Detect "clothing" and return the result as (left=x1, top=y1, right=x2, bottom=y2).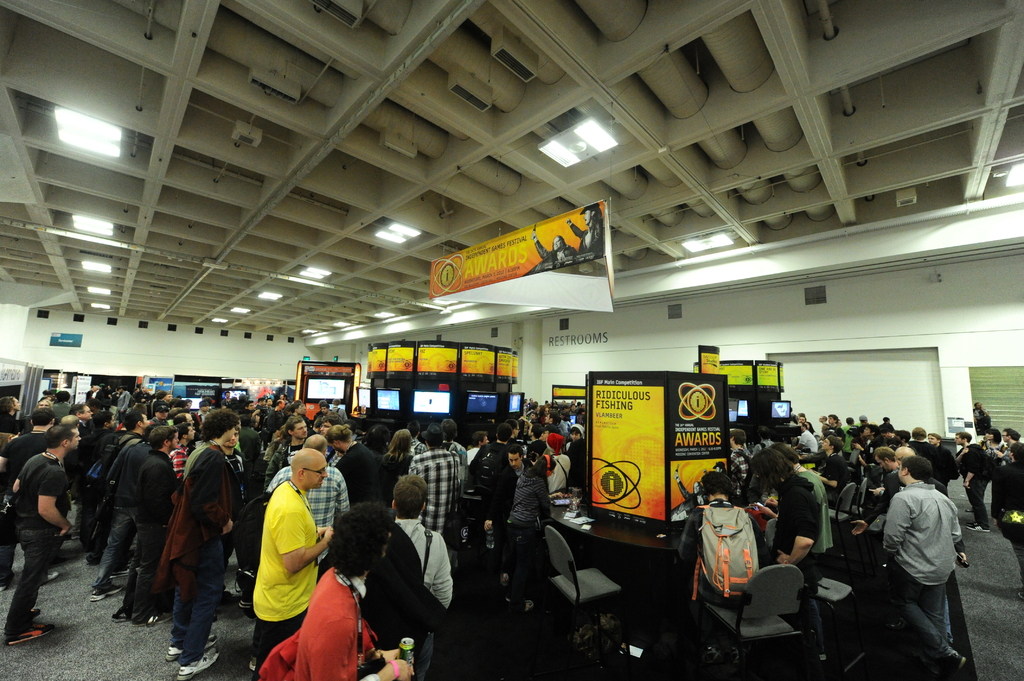
(left=796, top=428, right=818, bottom=453).
